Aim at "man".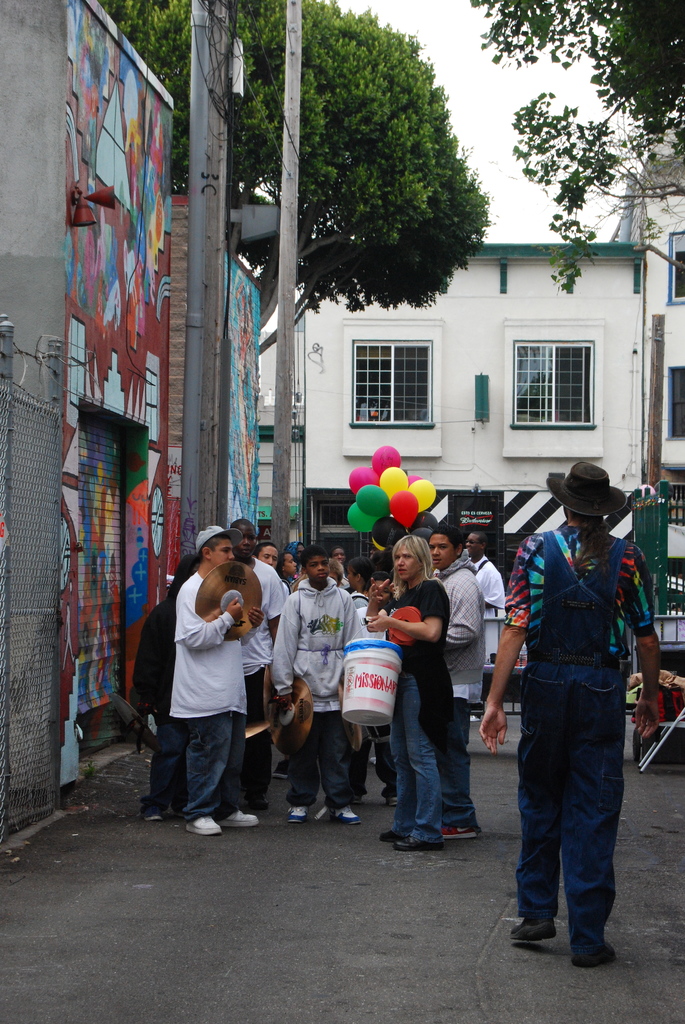
Aimed at 480, 460, 657, 972.
